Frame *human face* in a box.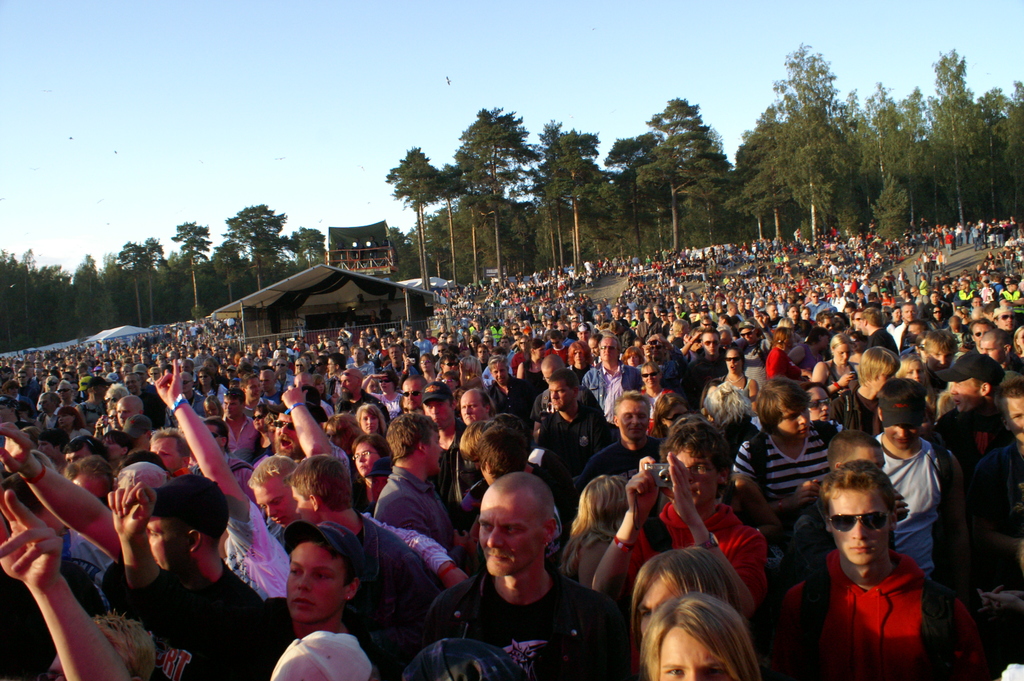
pyautogui.locateOnScreen(600, 336, 620, 361).
